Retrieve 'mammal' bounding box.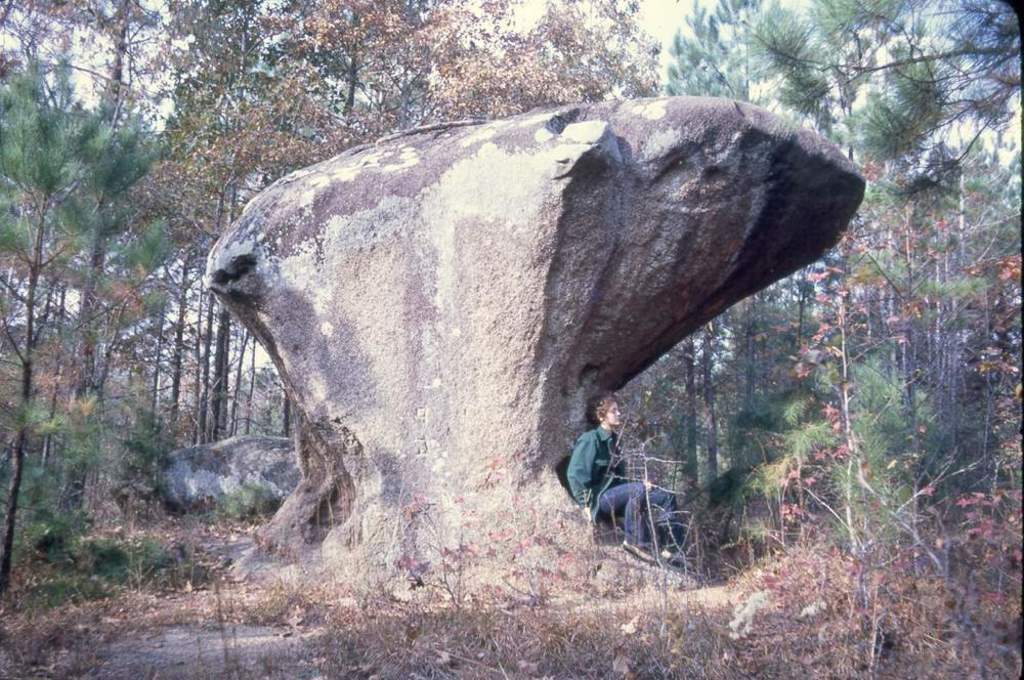
Bounding box: [left=565, top=391, right=682, bottom=547].
